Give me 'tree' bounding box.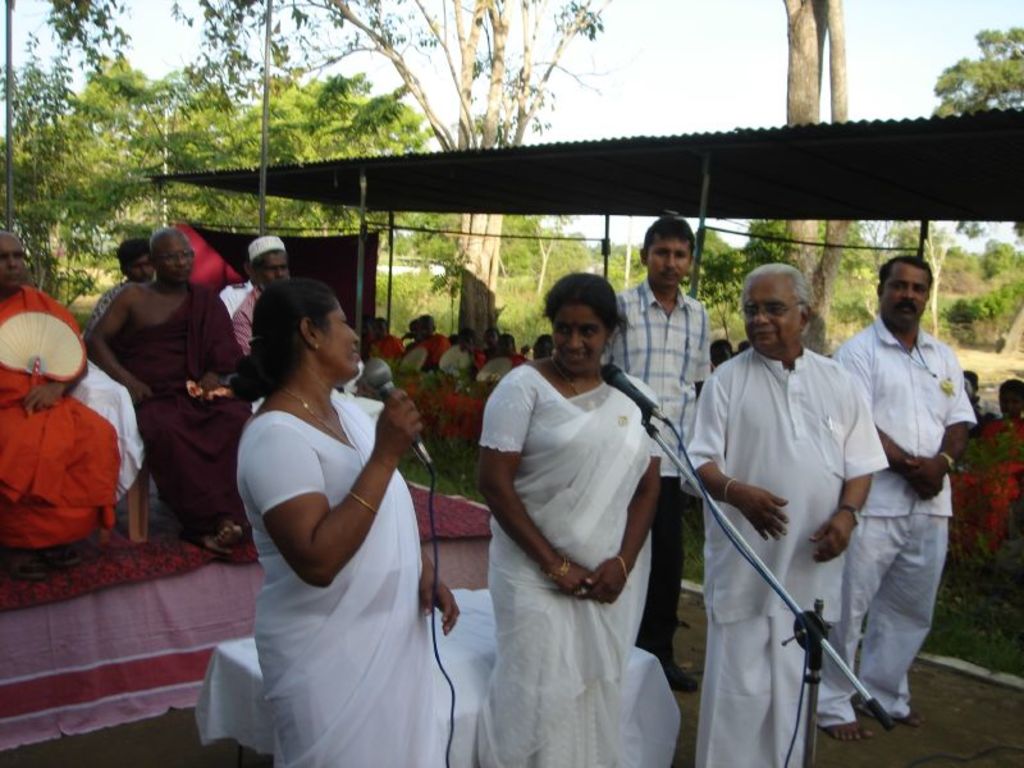
[x1=771, y1=0, x2=859, y2=379].
